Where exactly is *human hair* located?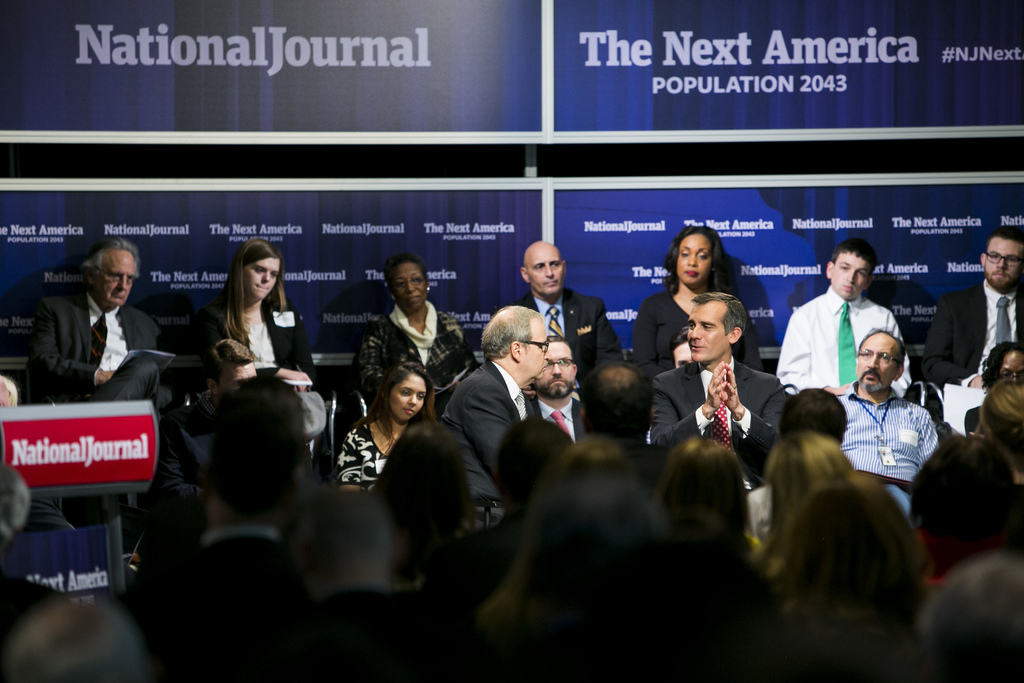
Its bounding box is 212/379/294/508.
